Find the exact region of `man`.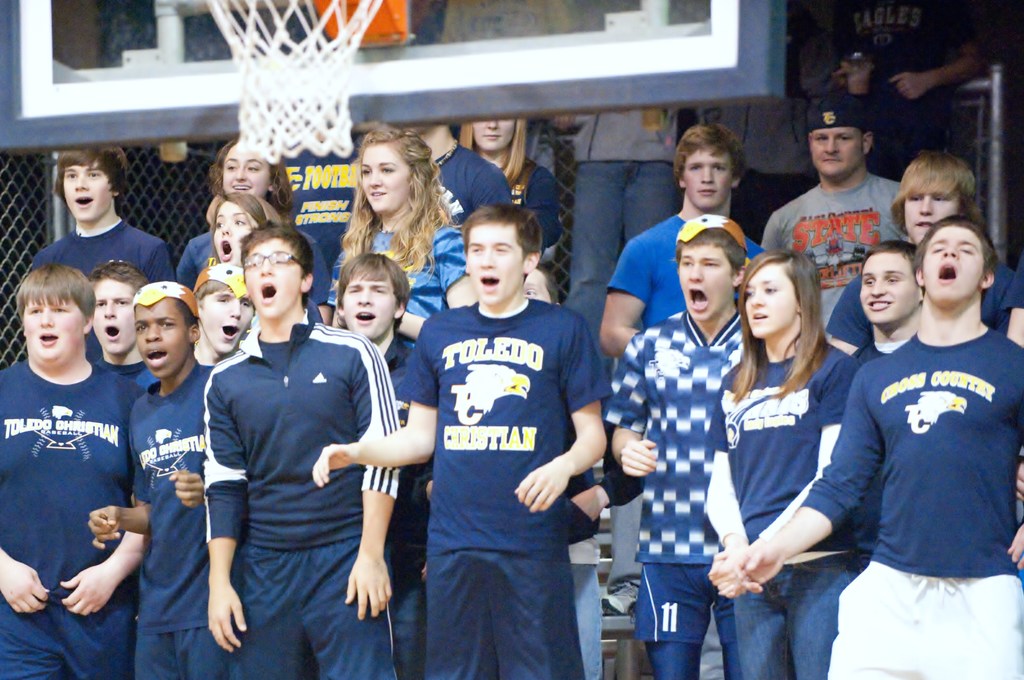
Exact region: (0,264,145,679).
